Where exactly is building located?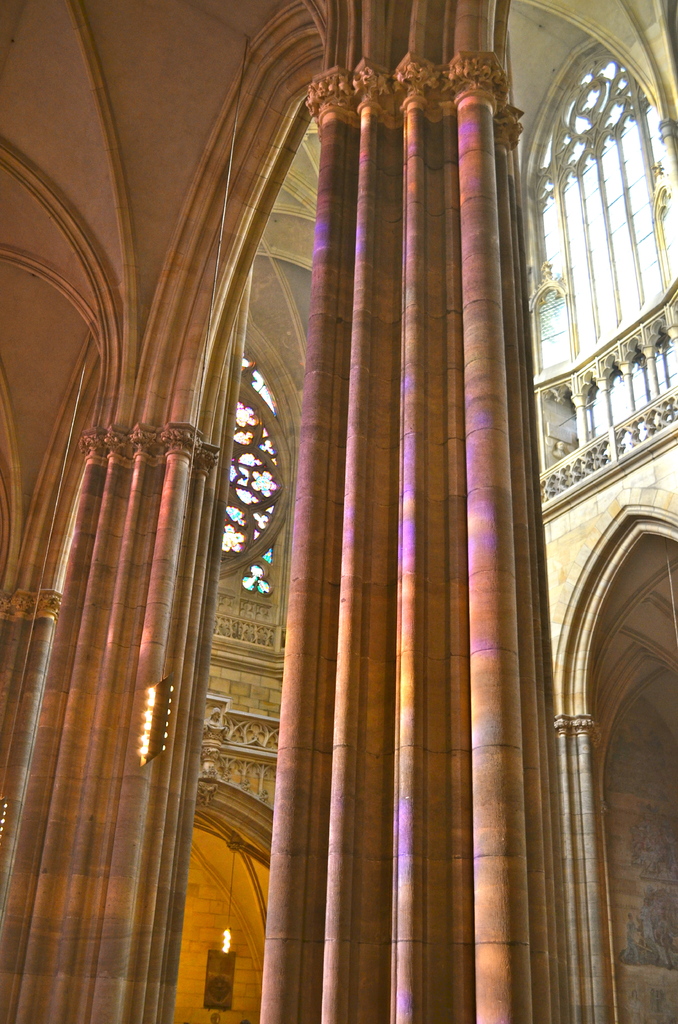
Its bounding box is crop(0, 4, 677, 1023).
